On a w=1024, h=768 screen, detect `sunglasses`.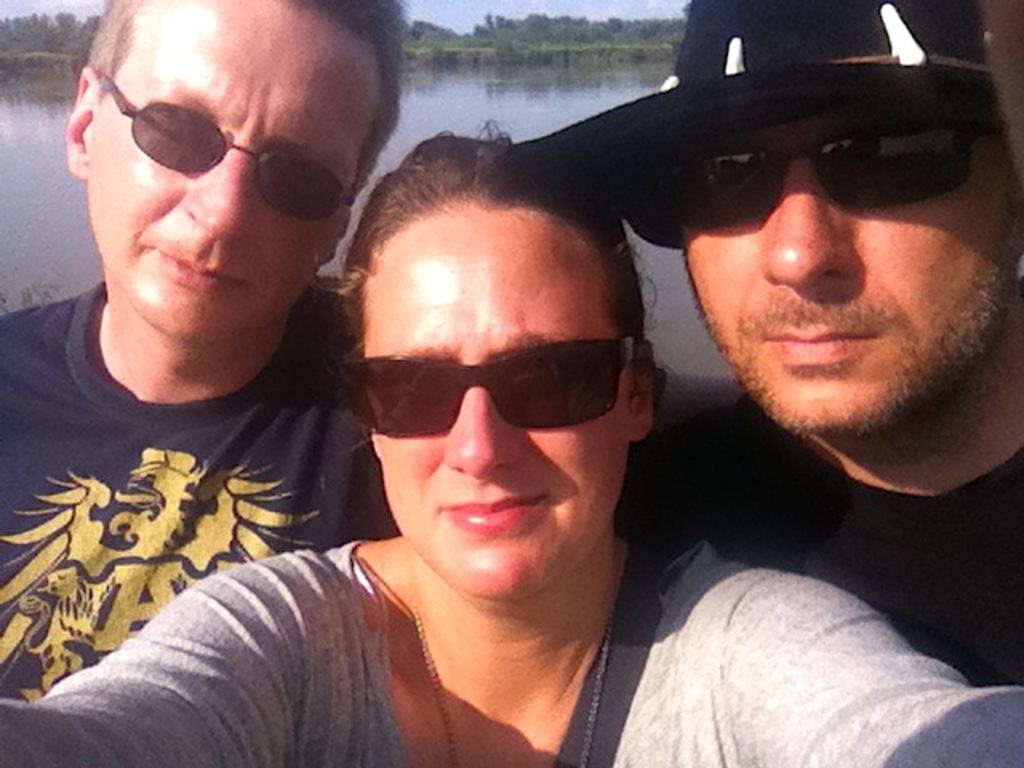
{"left": 658, "top": 125, "right": 990, "bottom": 232}.
